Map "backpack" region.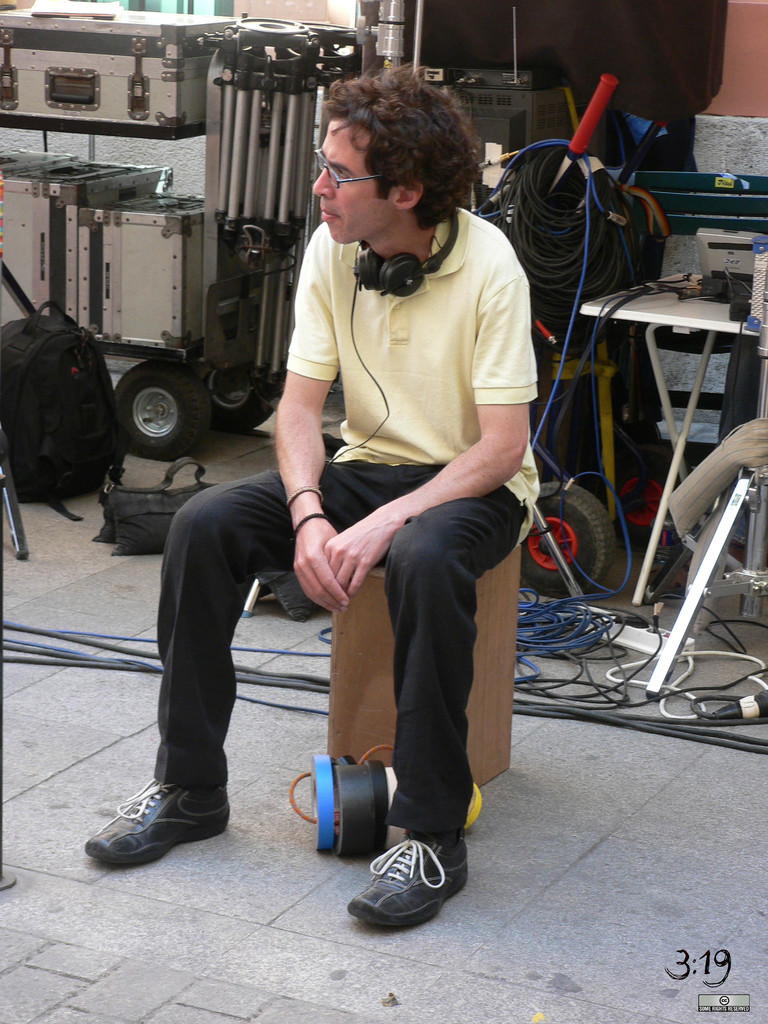
Mapped to left=0, top=294, right=122, bottom=523.
